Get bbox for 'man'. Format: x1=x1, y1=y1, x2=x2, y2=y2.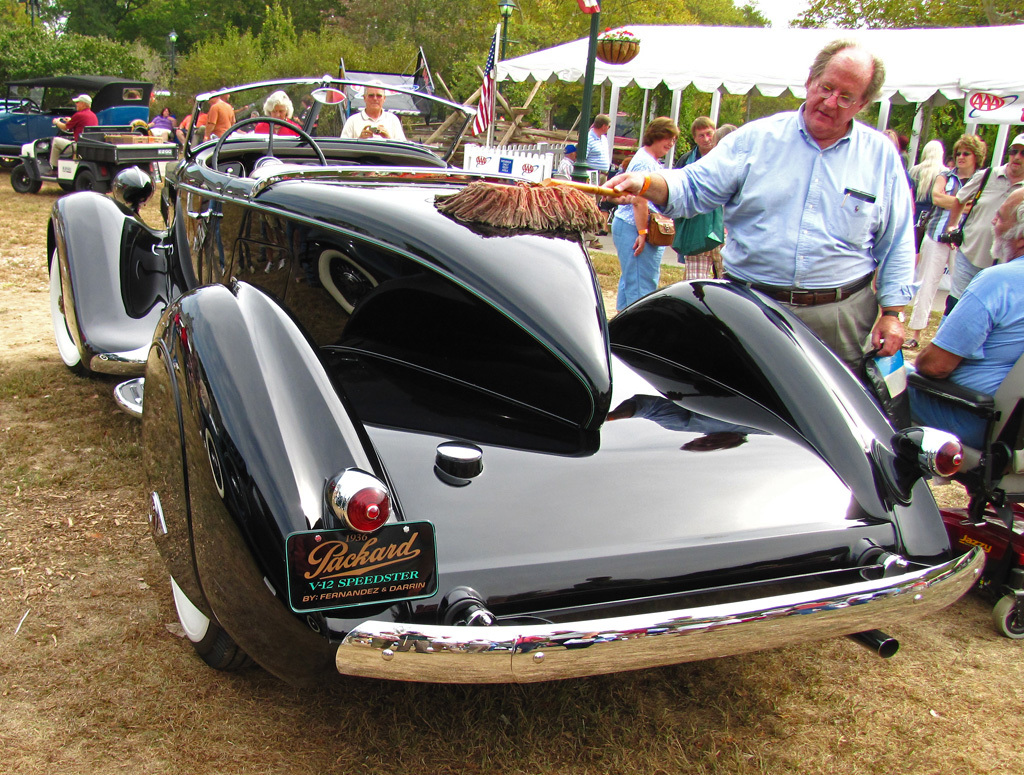
x1=219, y1=83, x2=231, y2=101.
